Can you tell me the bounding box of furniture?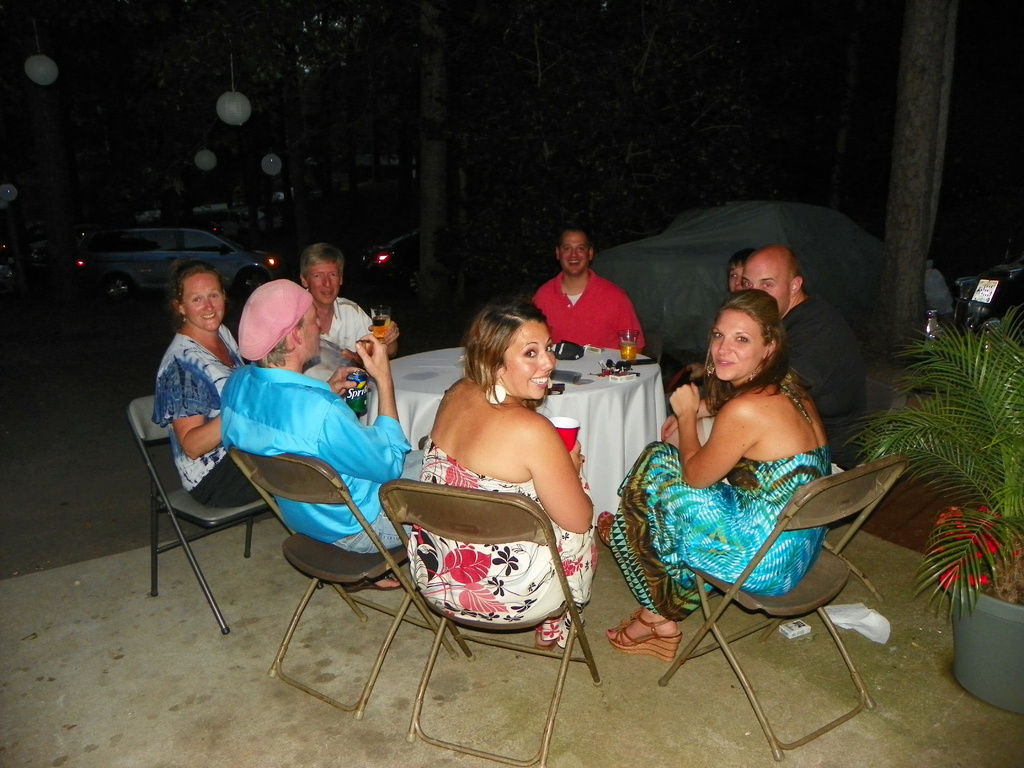
<region>380, 477, 602, 767</region>.
